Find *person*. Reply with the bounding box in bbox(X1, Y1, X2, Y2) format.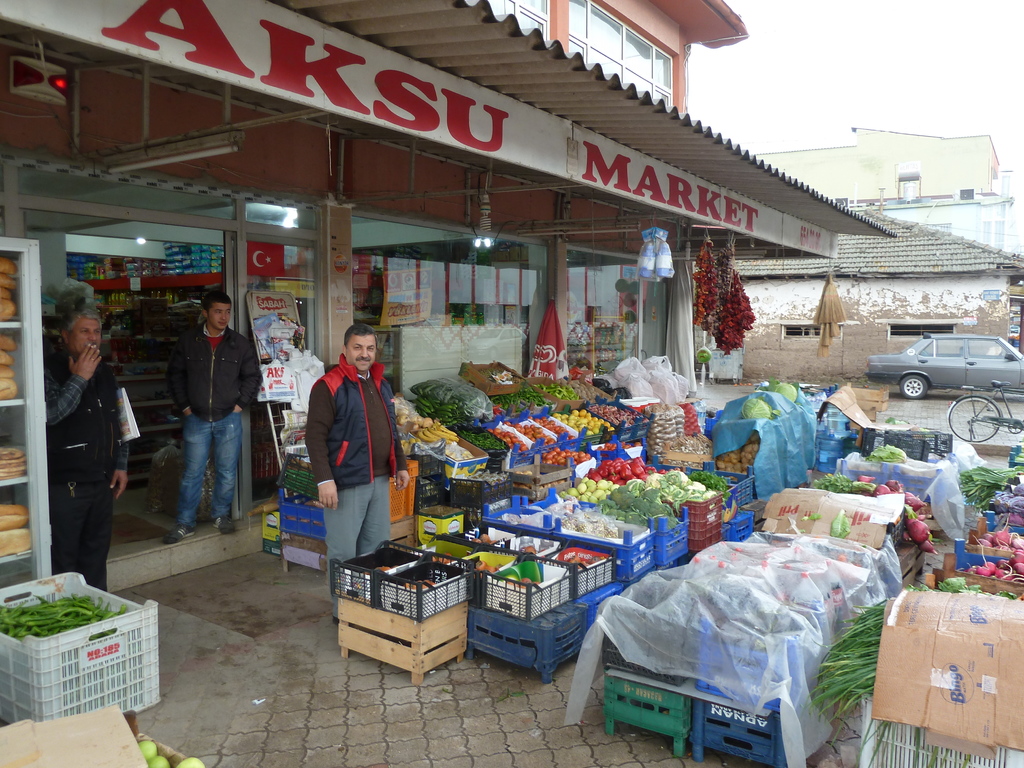
bbox(44, 300, 133, 595).
